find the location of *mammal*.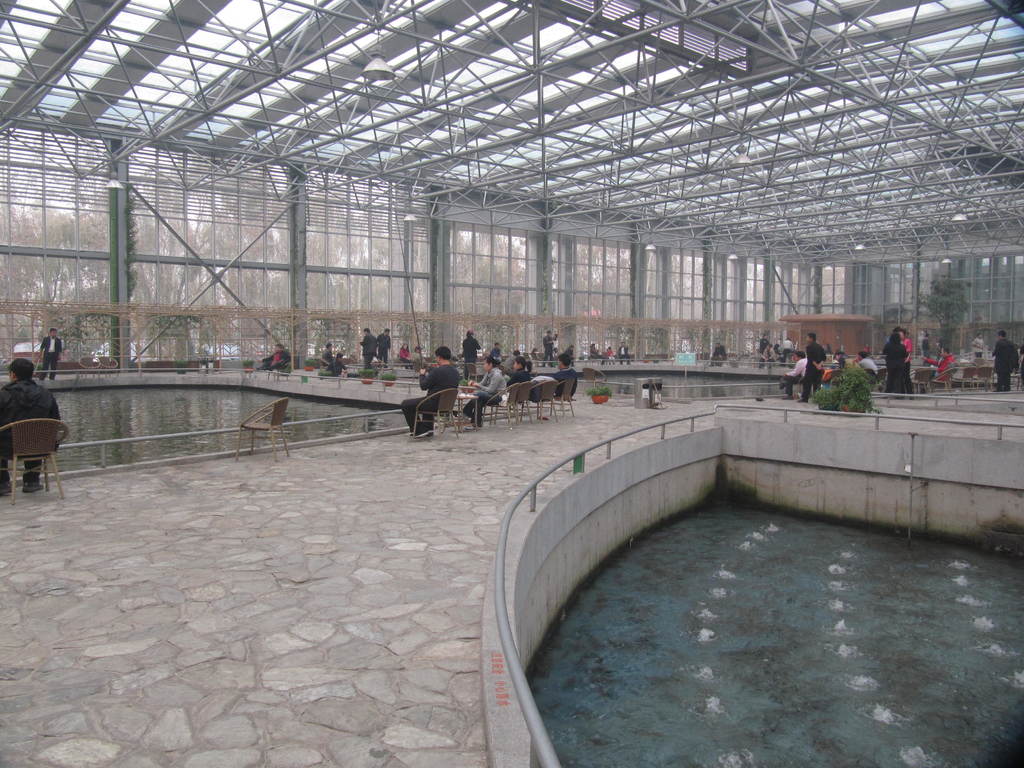
Location: (542,328,553,364).
